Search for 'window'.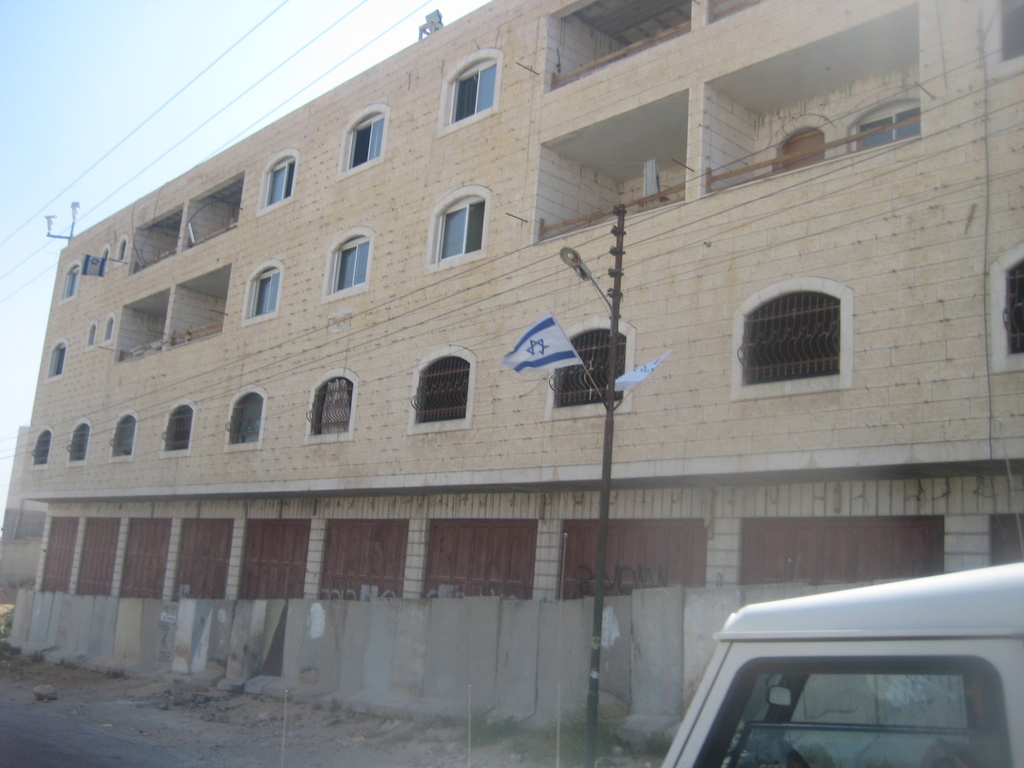
Found at (440, 201, 485, 262).
